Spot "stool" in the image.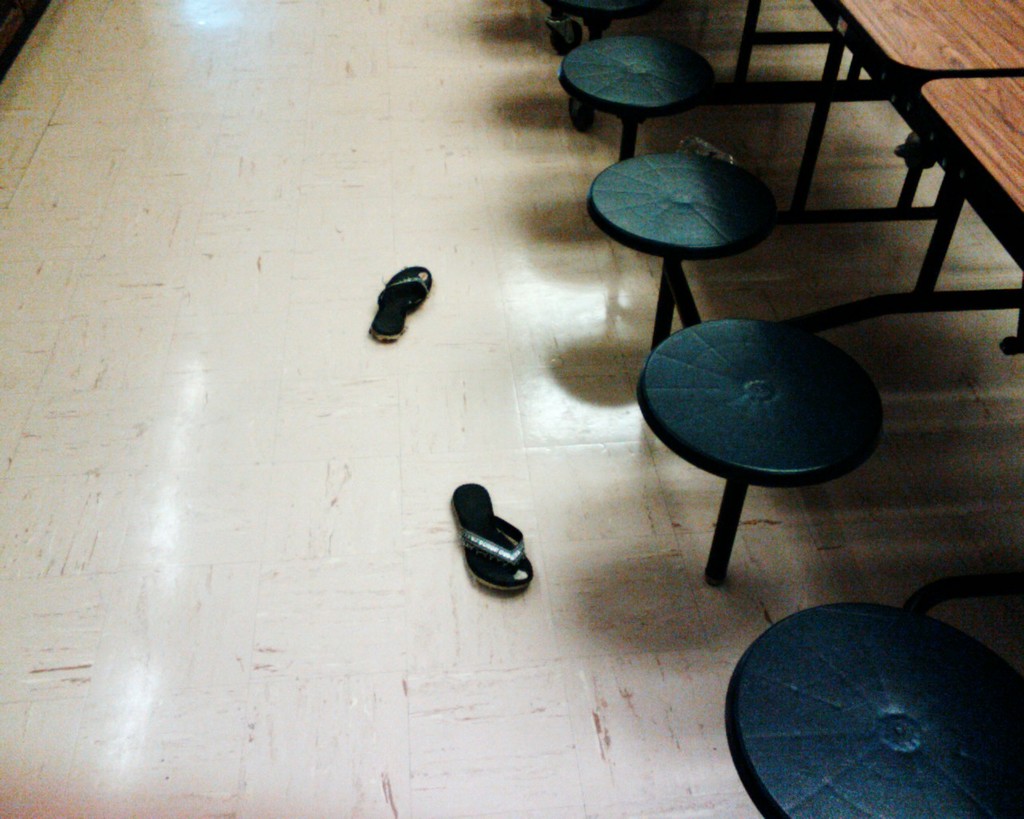
"stool" found at x1=553 y1=40 x2=710 y2=165.
